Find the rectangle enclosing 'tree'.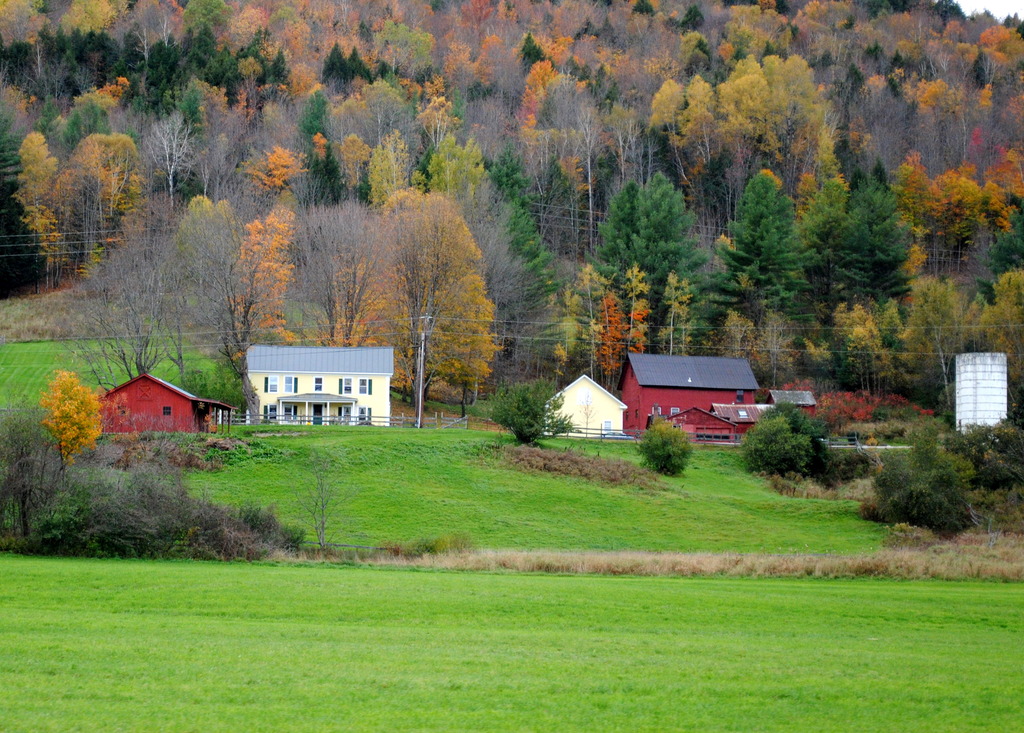
left=33, top=360, right=118, bottom=476.
